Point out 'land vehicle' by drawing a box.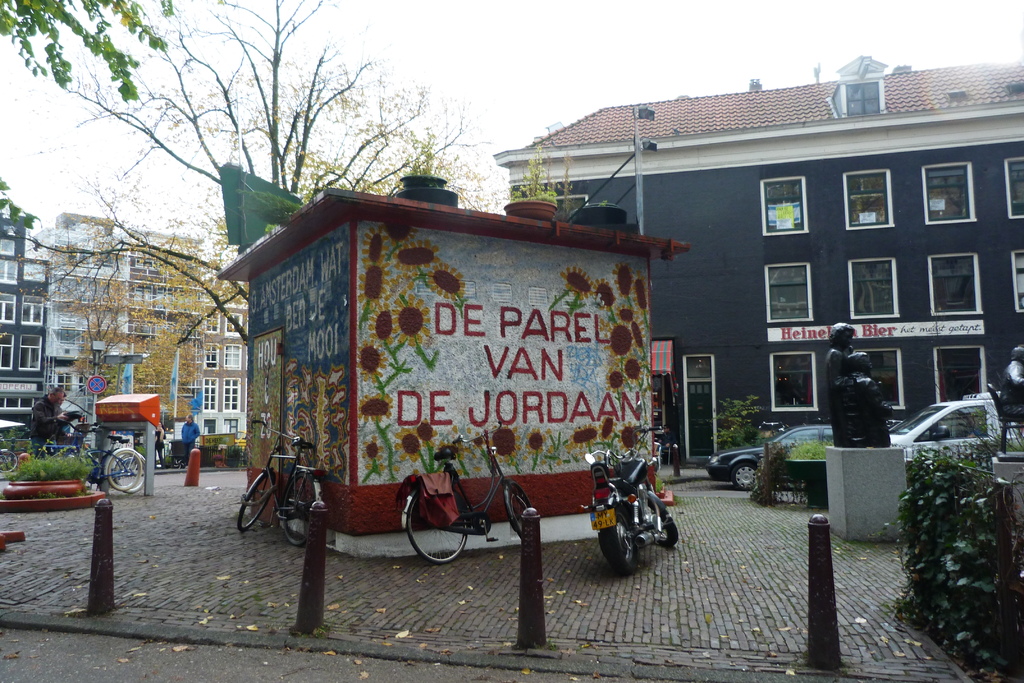
bbox=(82, 423, 146, 495).
